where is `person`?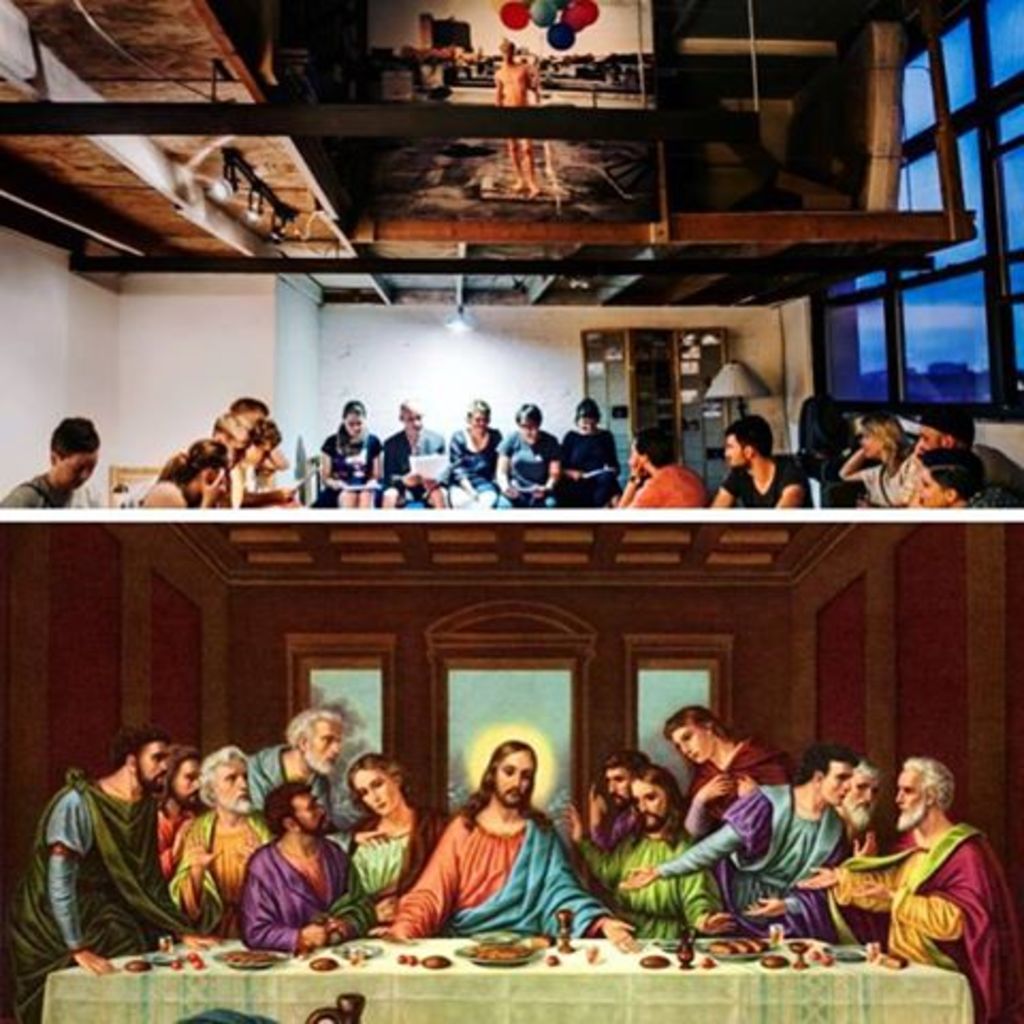
380, 399, 450, 510.
